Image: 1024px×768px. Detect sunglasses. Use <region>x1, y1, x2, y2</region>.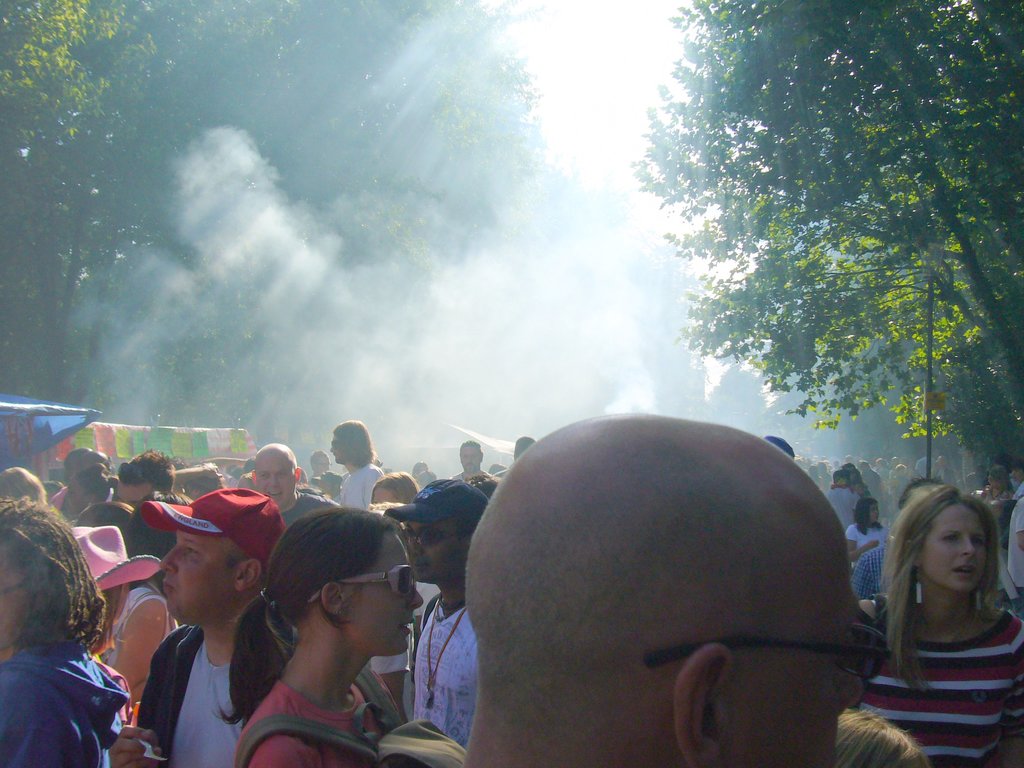
<region>399, 525, 474, 543</region>.
